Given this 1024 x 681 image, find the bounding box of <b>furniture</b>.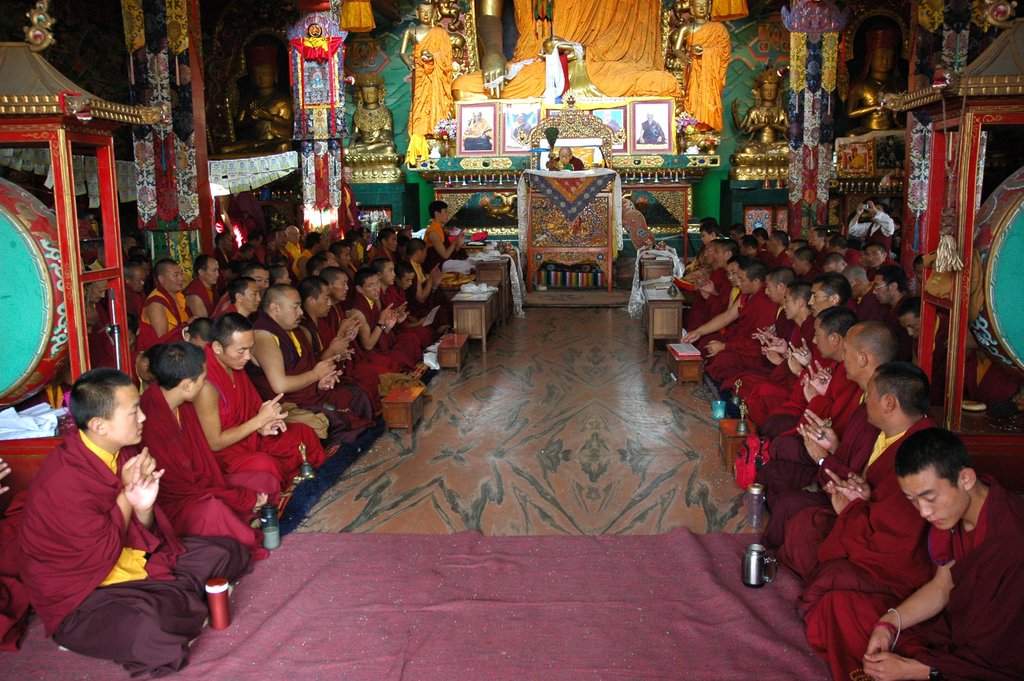
region(474, 253, 515, 320).
